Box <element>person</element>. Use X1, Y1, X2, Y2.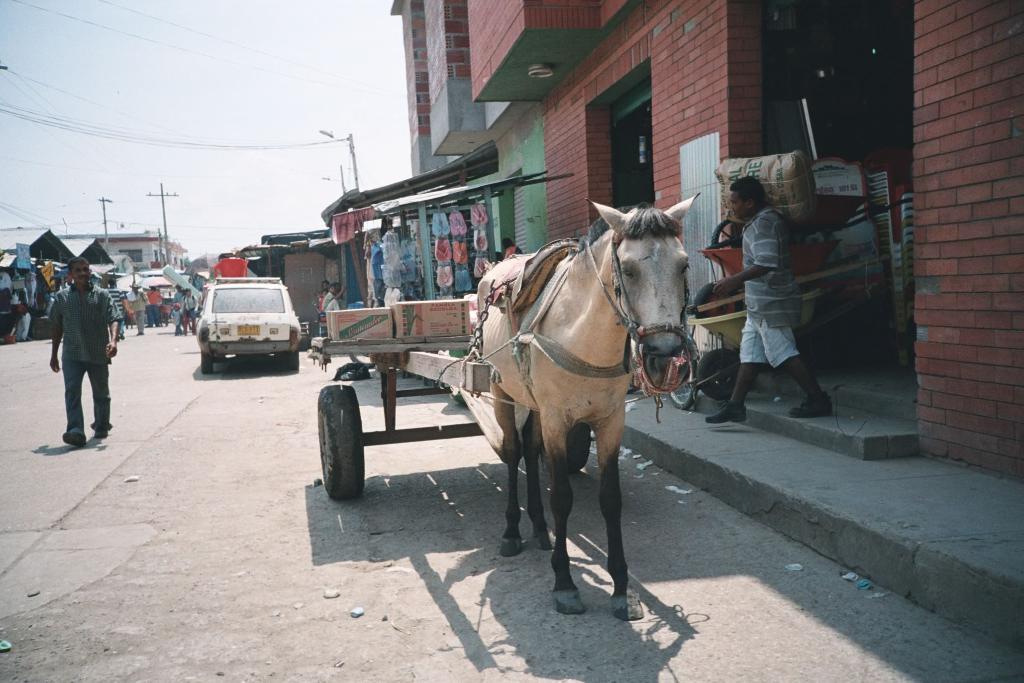
180, 286, 200, 333.
